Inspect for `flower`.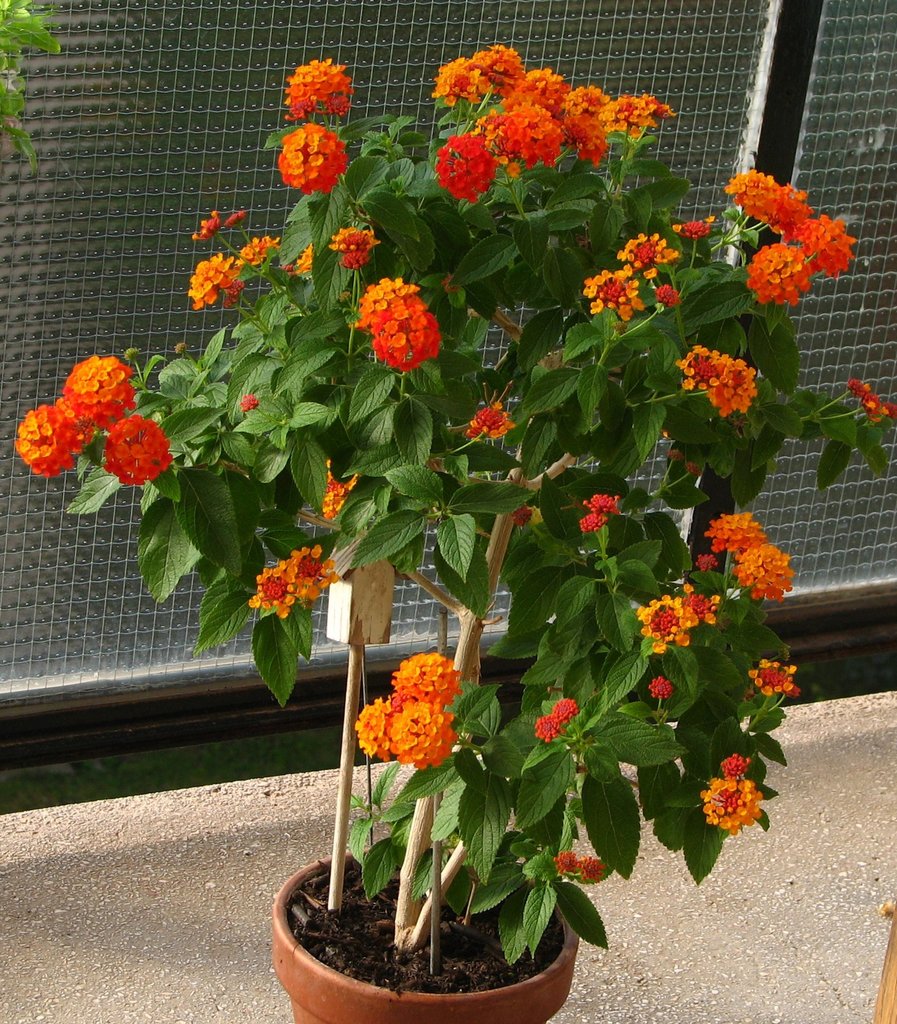
Inspection: (left=612, top=228, right=683, bottom=282).
